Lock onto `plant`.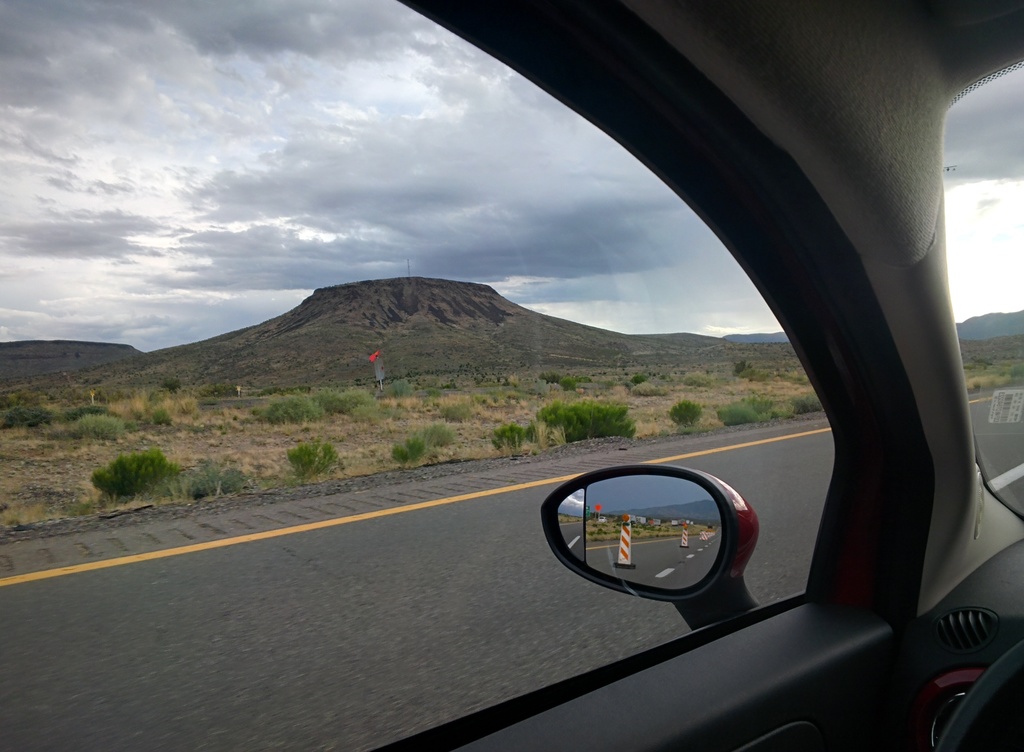
Locked: box=[492, 424, 538, 454].
